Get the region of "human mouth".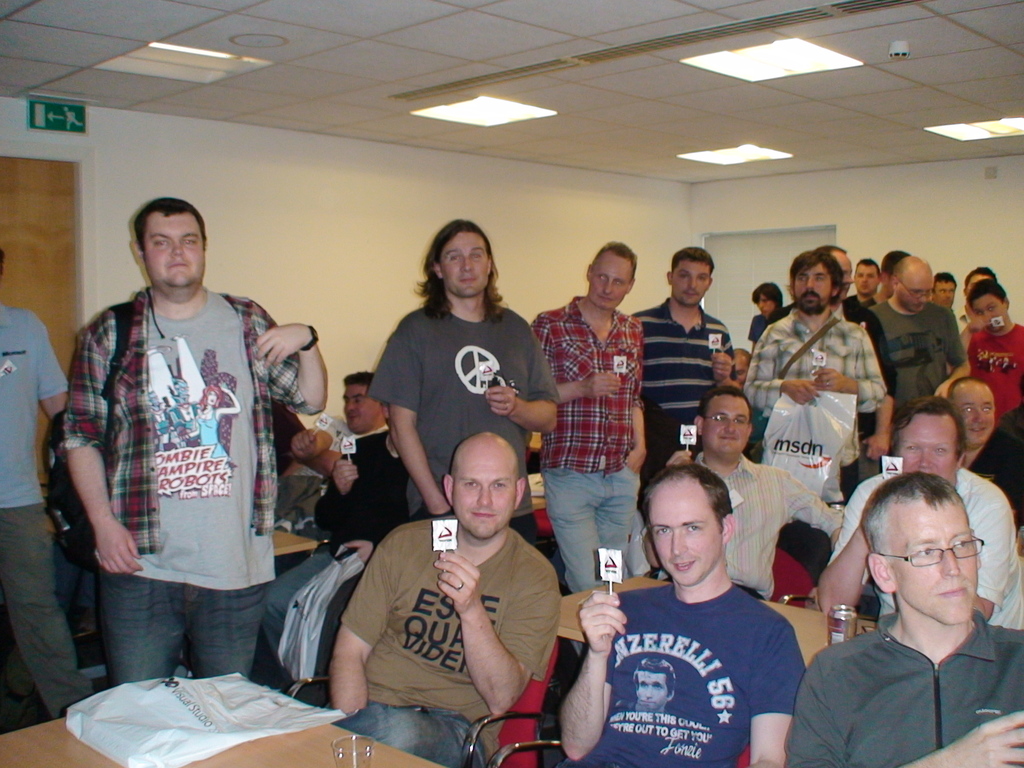
{"left": 457, "top": 275, "right": 480, "bottom": 284}.
